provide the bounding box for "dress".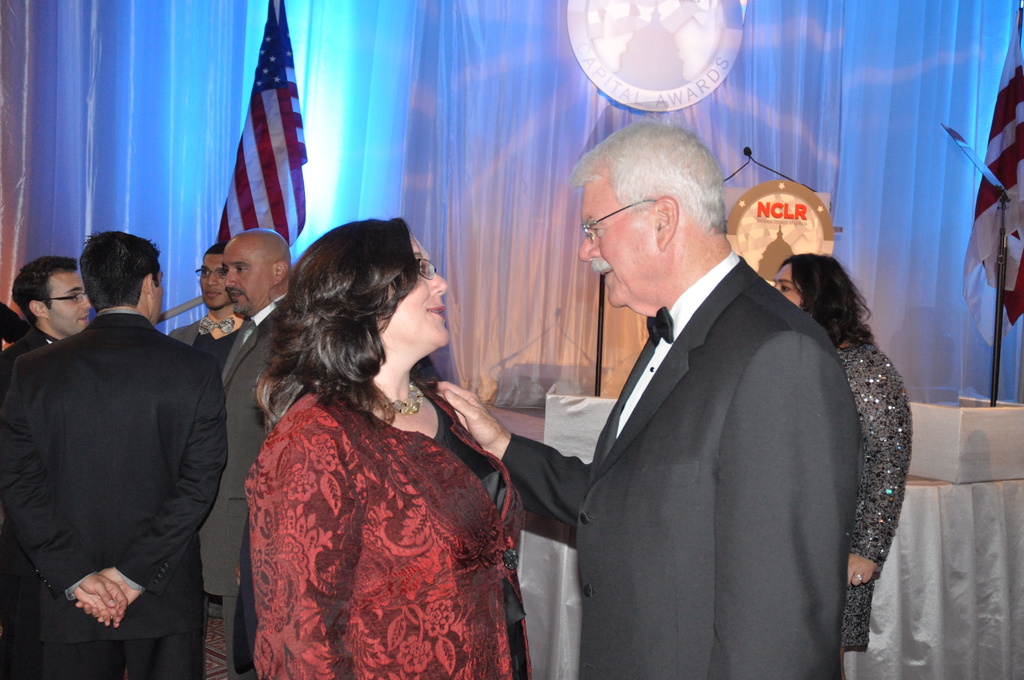
x1=255 y1=384 x2=530 y2=679.
